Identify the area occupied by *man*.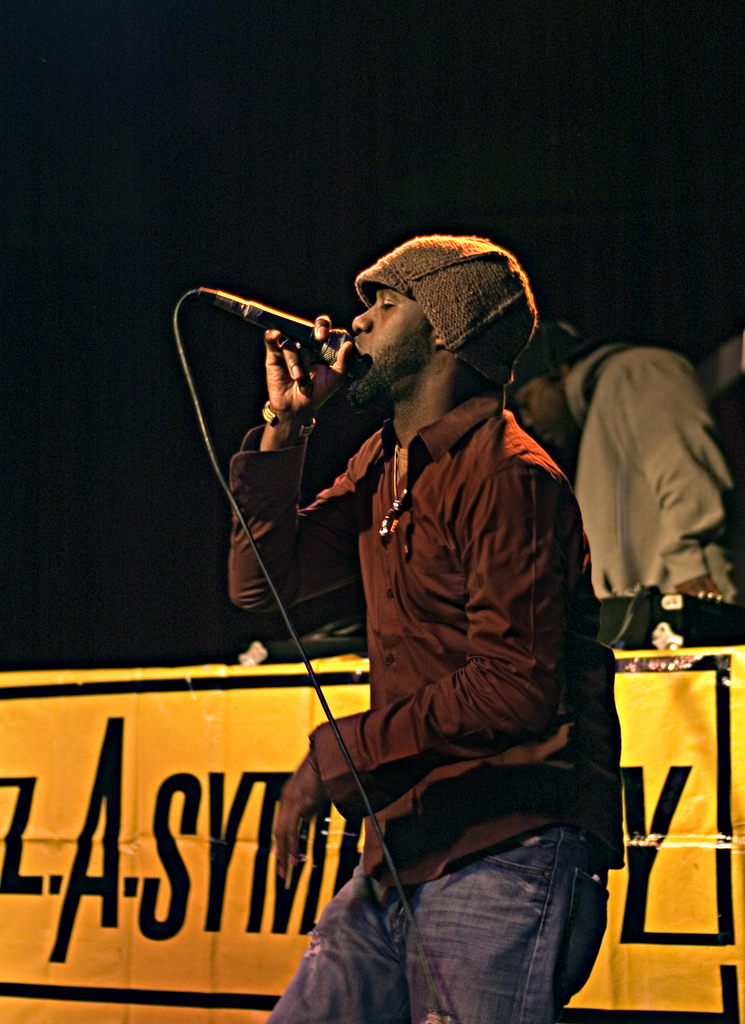
Area: crop(220, 237, 632, 1023).
